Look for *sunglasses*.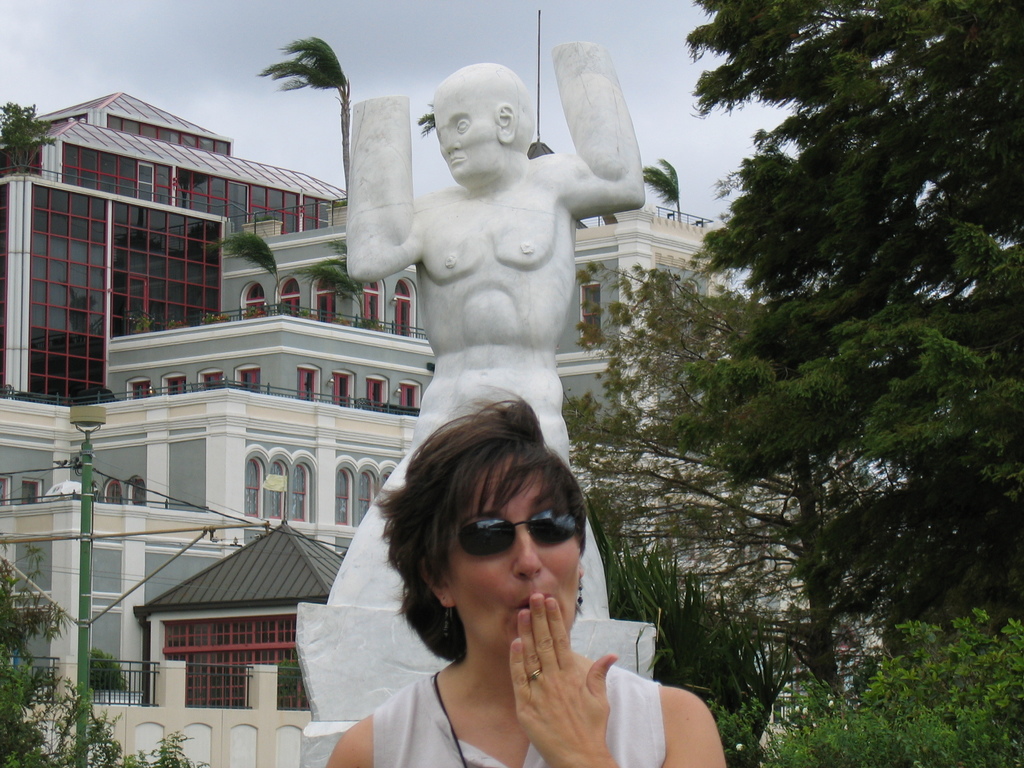
Found: [x1=448, y1=511, x2=576, y2=559].
